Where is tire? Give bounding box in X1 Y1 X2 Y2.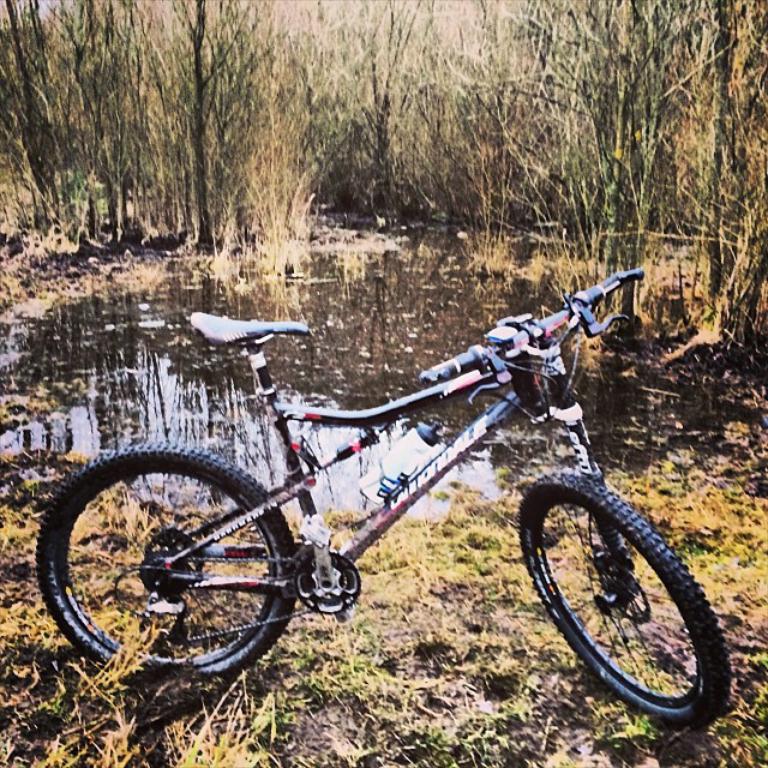
35 442 294 688.
